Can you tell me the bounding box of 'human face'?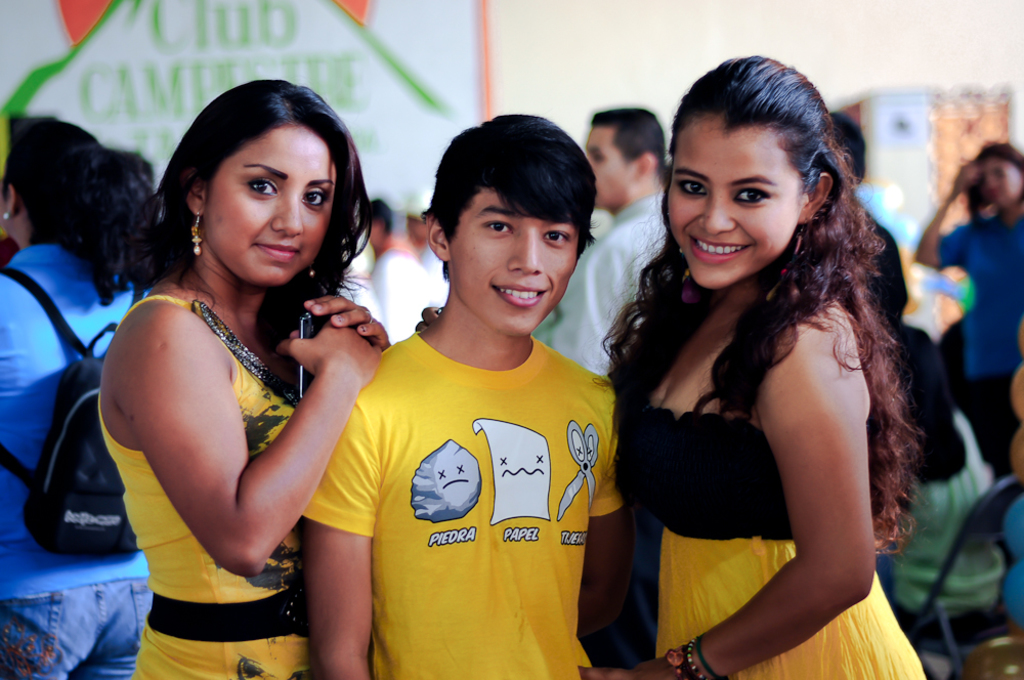
{"left": 981, "top": 157, "right": 1021, "bottom": 210}.
